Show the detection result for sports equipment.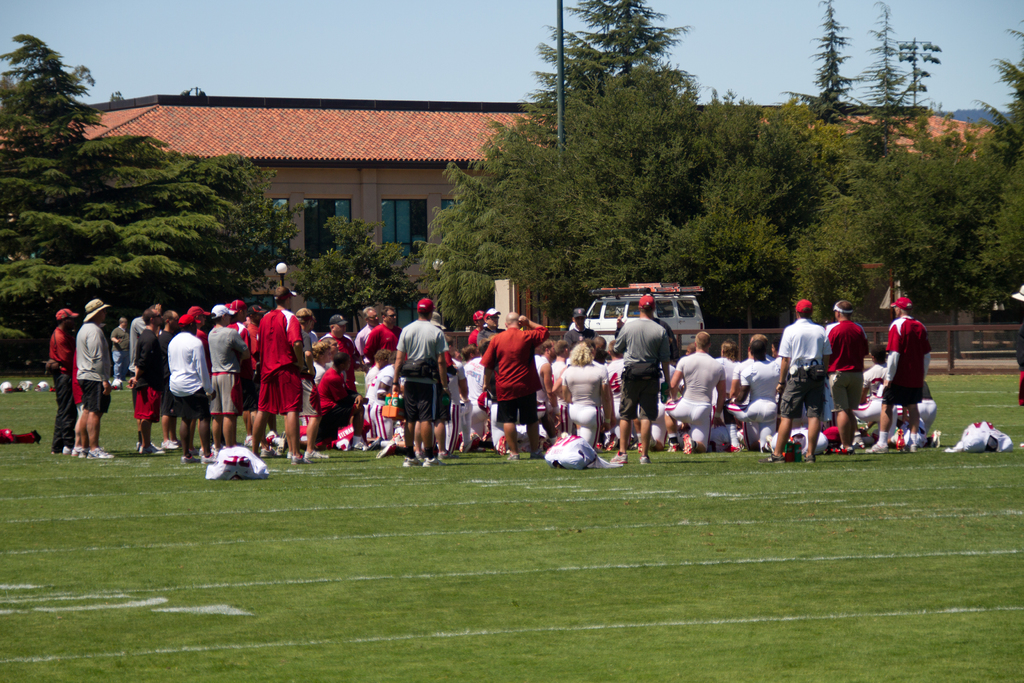
(x1=422, y1=456, x2=443, y2=466).
